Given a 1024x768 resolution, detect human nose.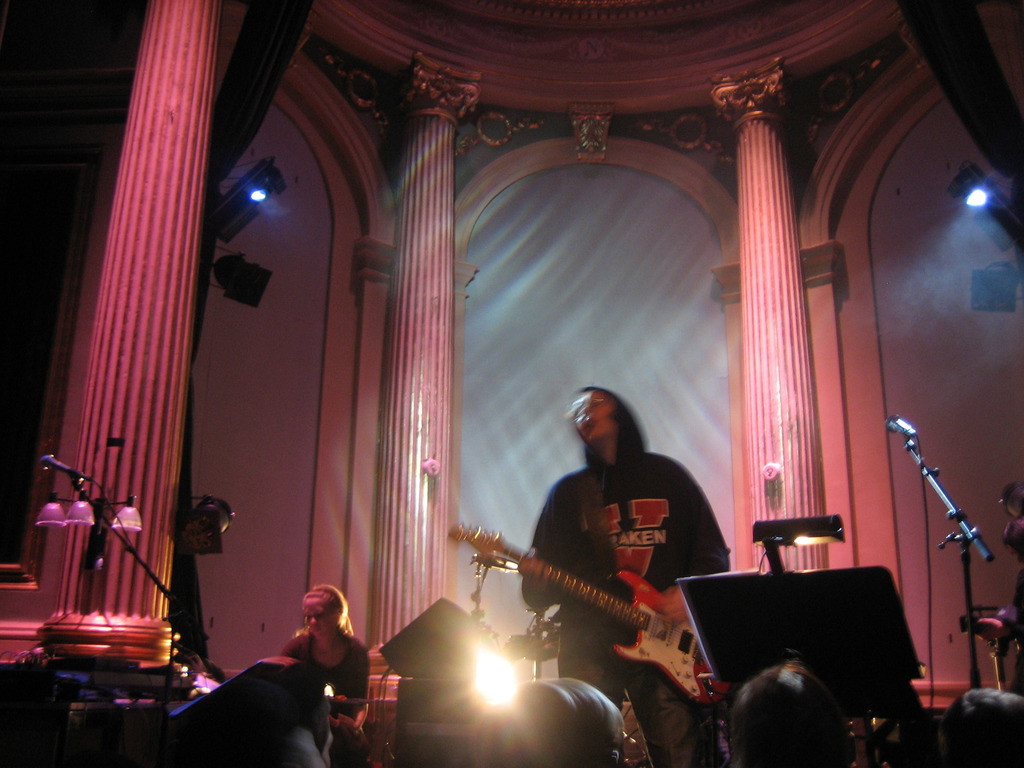
bbox=(312, 620, 319, 628).
